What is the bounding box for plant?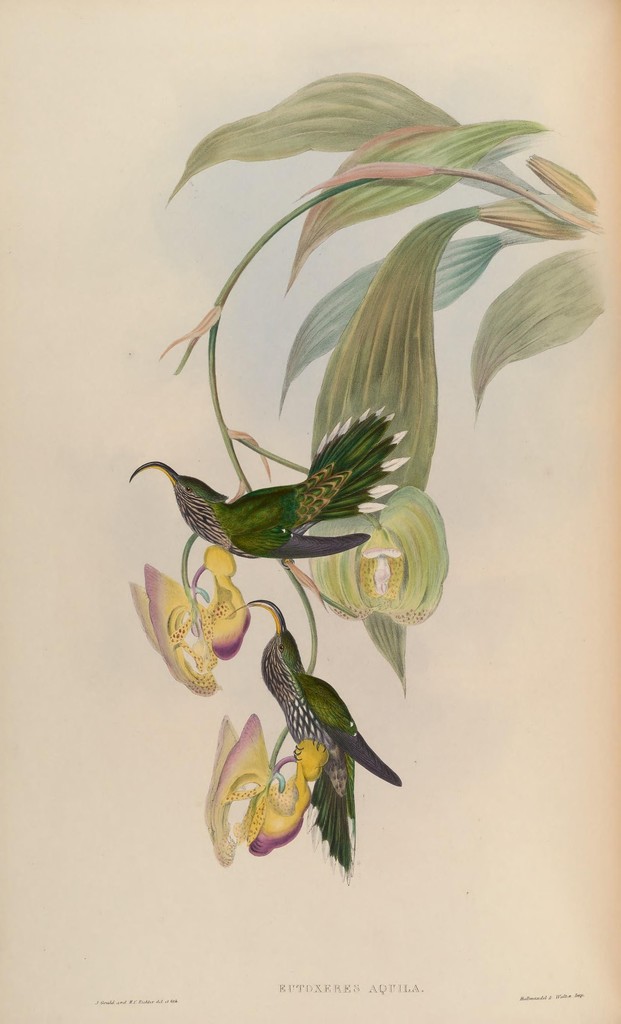
(72, 45, 608, 920).
